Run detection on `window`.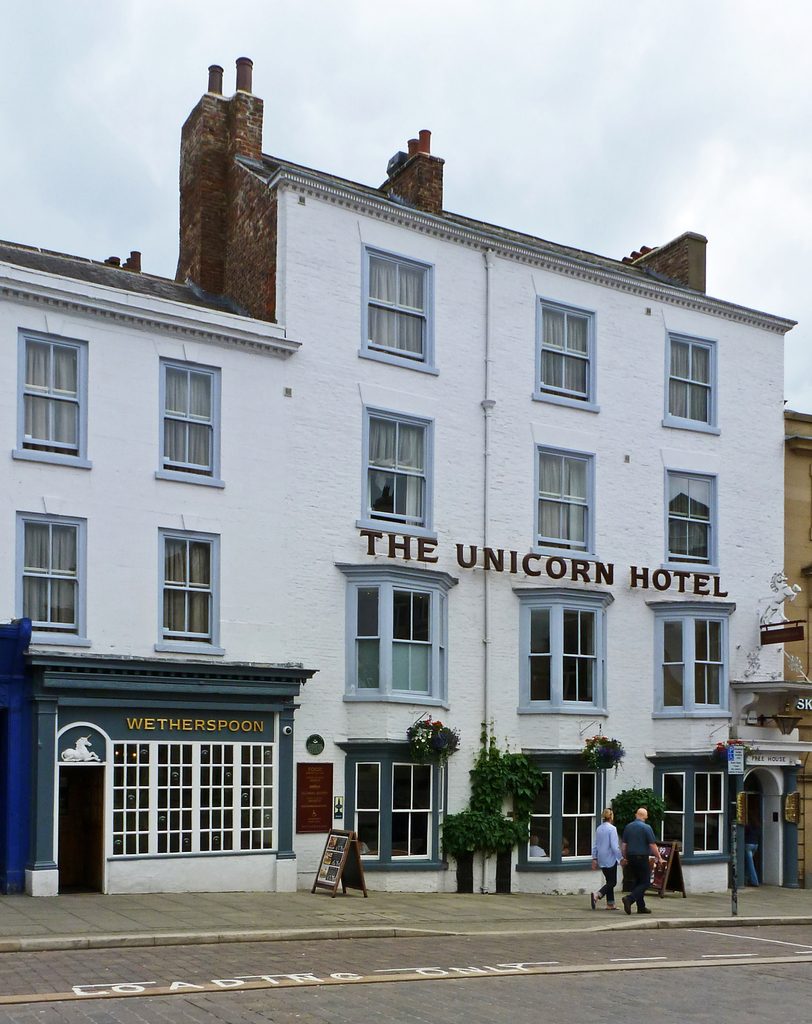
Result: (136, 524, 216, 646).
